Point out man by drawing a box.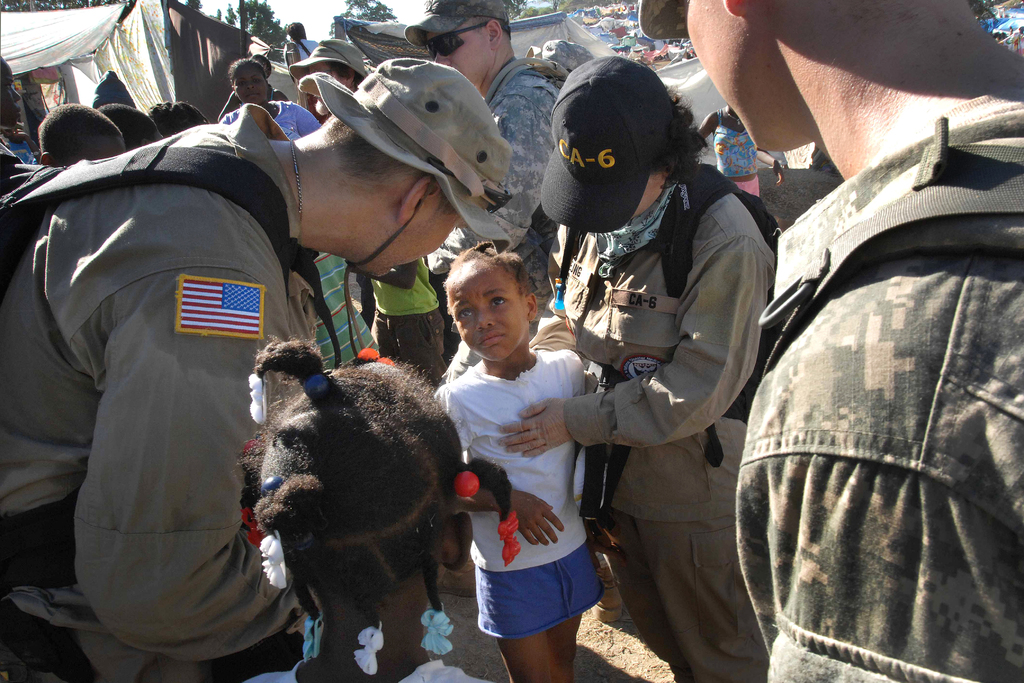
region(635, 0, 1023, 682).
